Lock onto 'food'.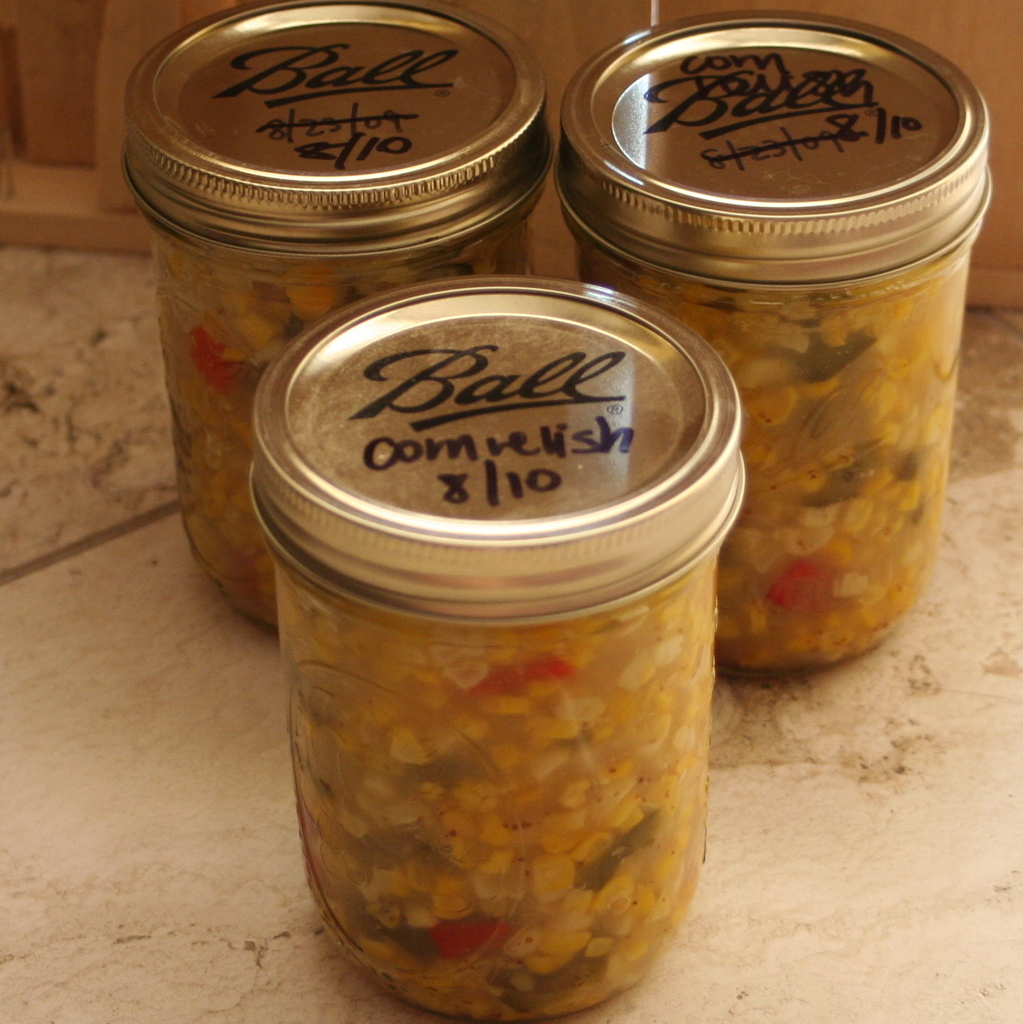
Locked: region(587, 211, 998, 664).
